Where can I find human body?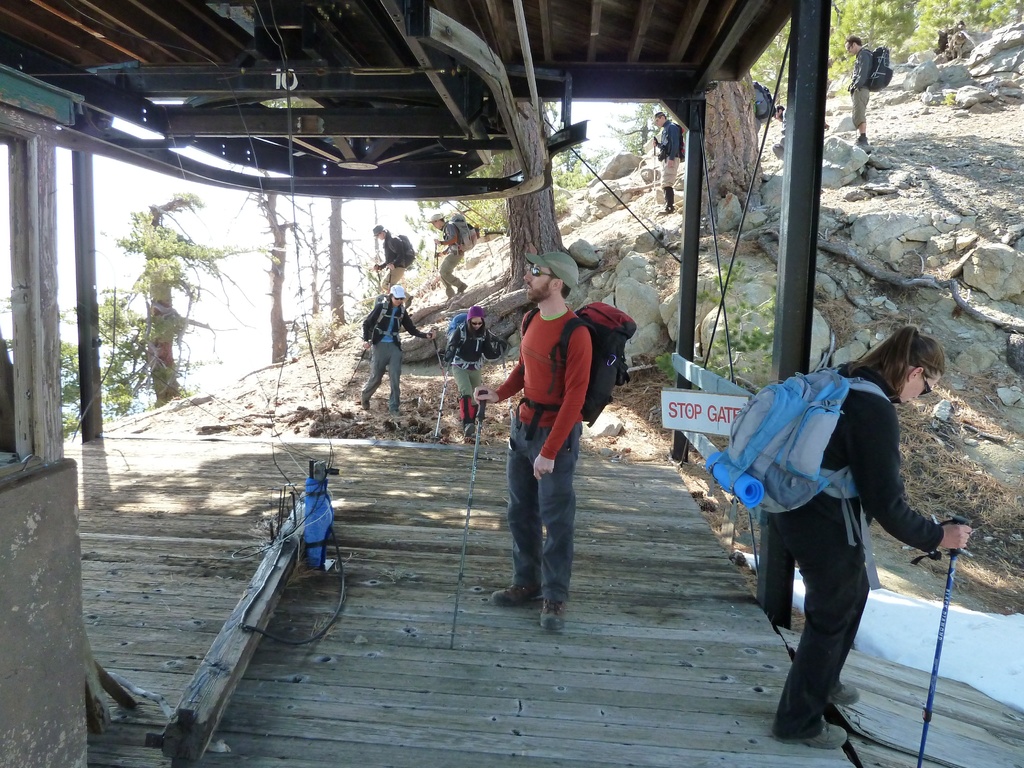
You can find it at [443, 312, 505, 422].
